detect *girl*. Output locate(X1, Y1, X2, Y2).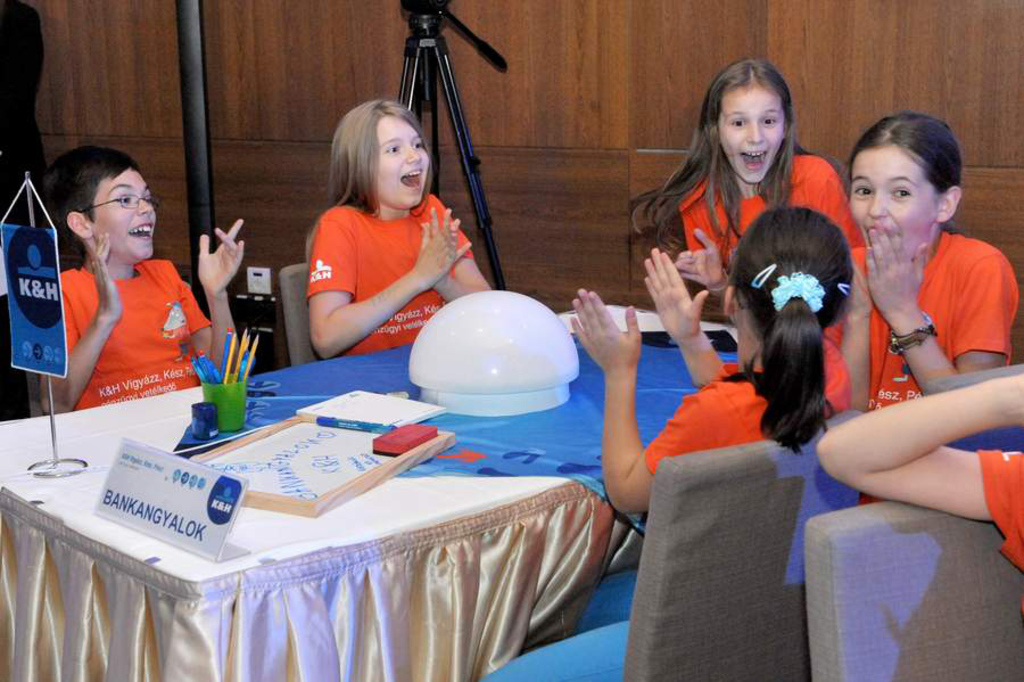
locate(820, 109, 1022, 507).
